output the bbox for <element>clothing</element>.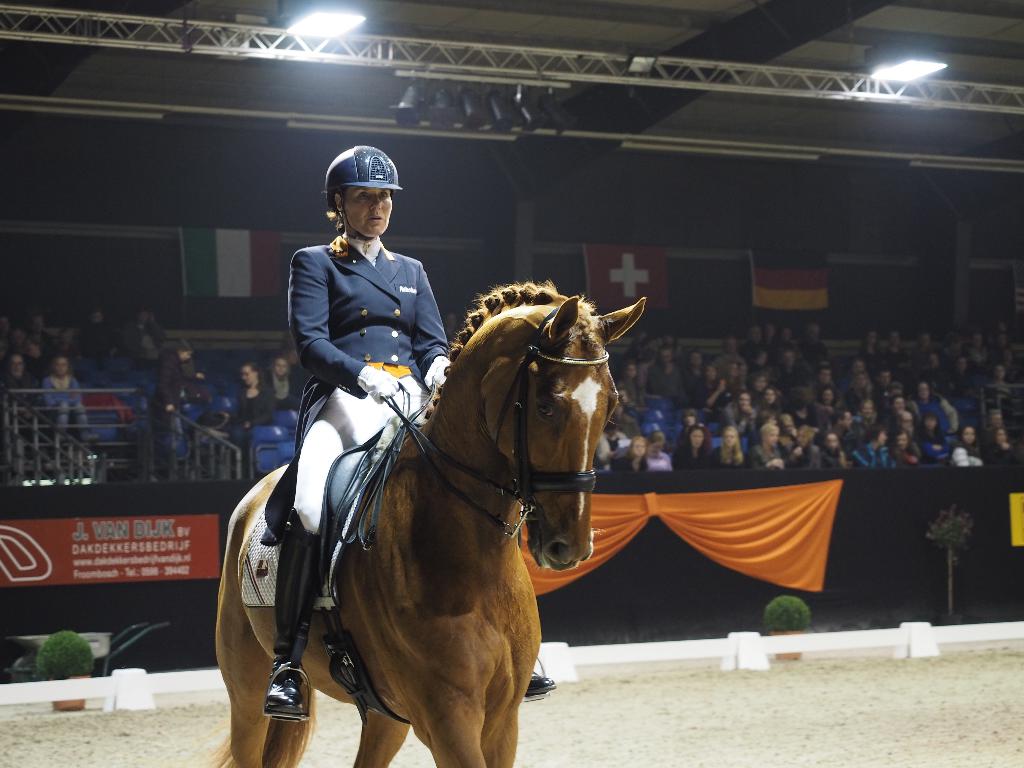
select_region(803, 328, 826, 364).
